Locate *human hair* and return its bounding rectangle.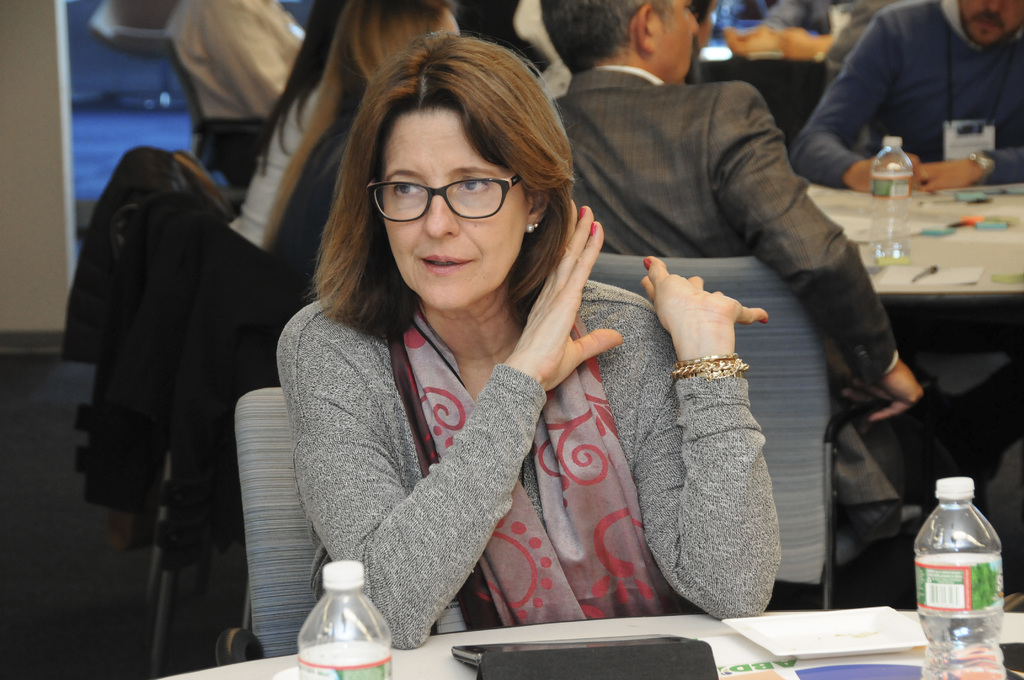
[left=261, top=0, right=349, bottom=160].
